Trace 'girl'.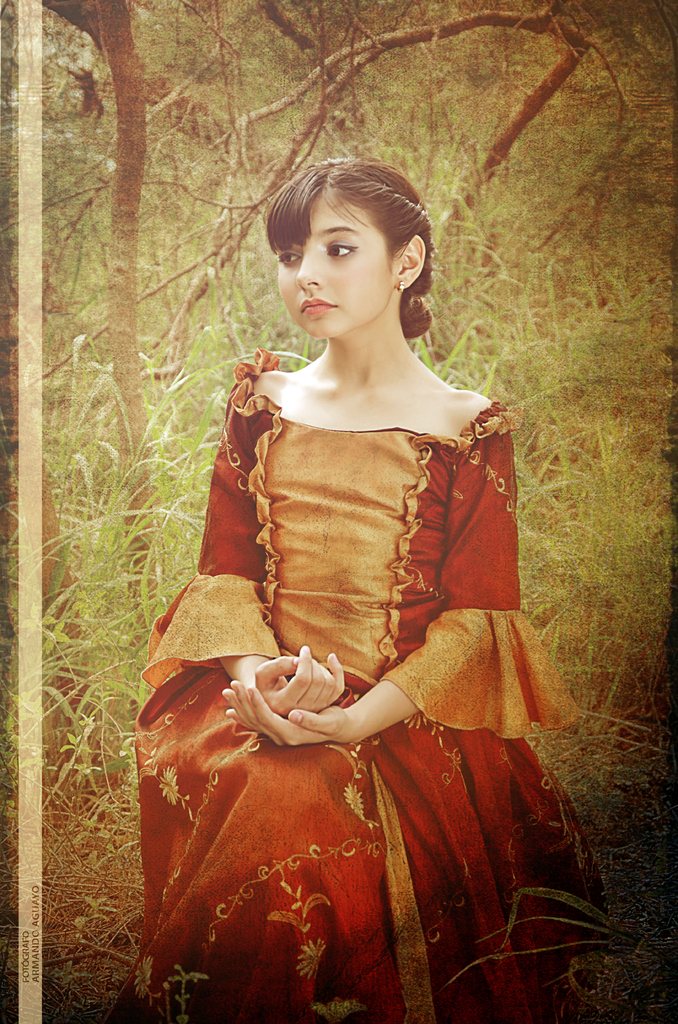
Traced to [135,144,613,1023].
